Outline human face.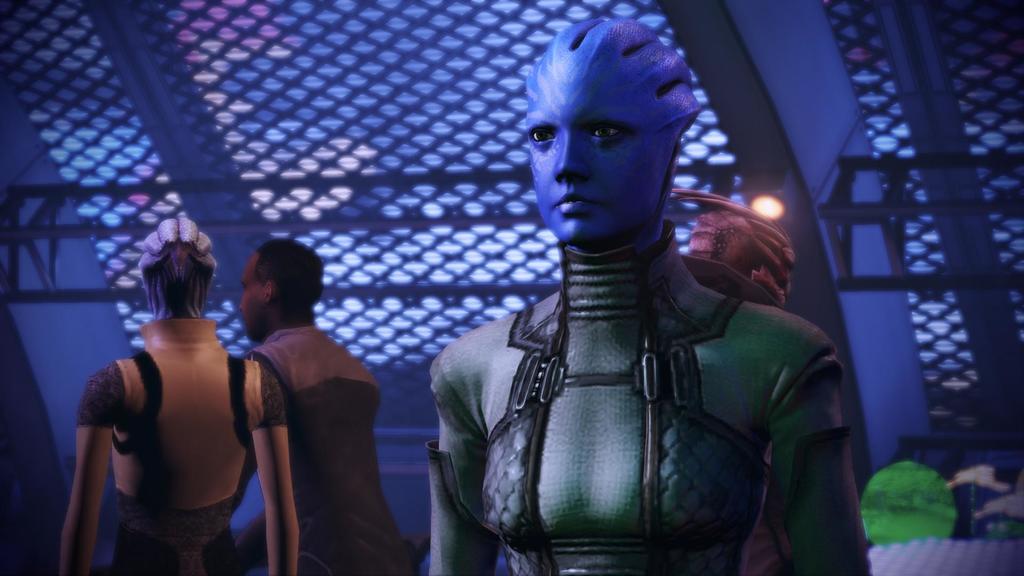
Outline: {"x1": 525, "y1": 53, "x2": 662, "y2": 249}.
